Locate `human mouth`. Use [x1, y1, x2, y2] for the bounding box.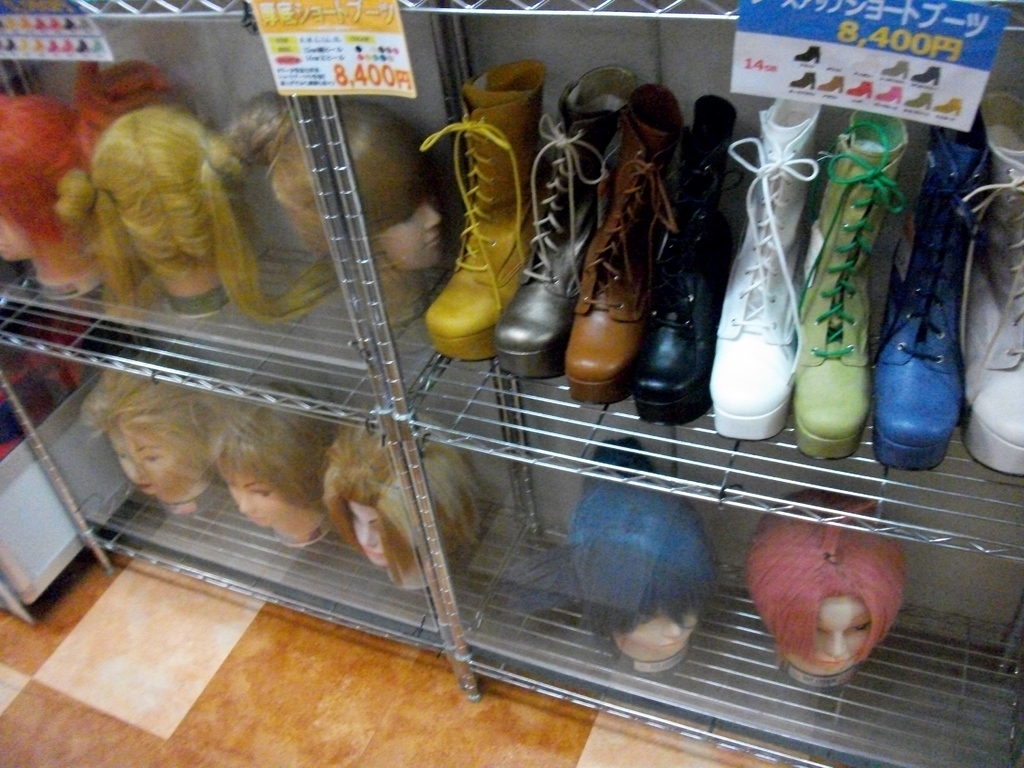
[136, 484, 147, 488].
